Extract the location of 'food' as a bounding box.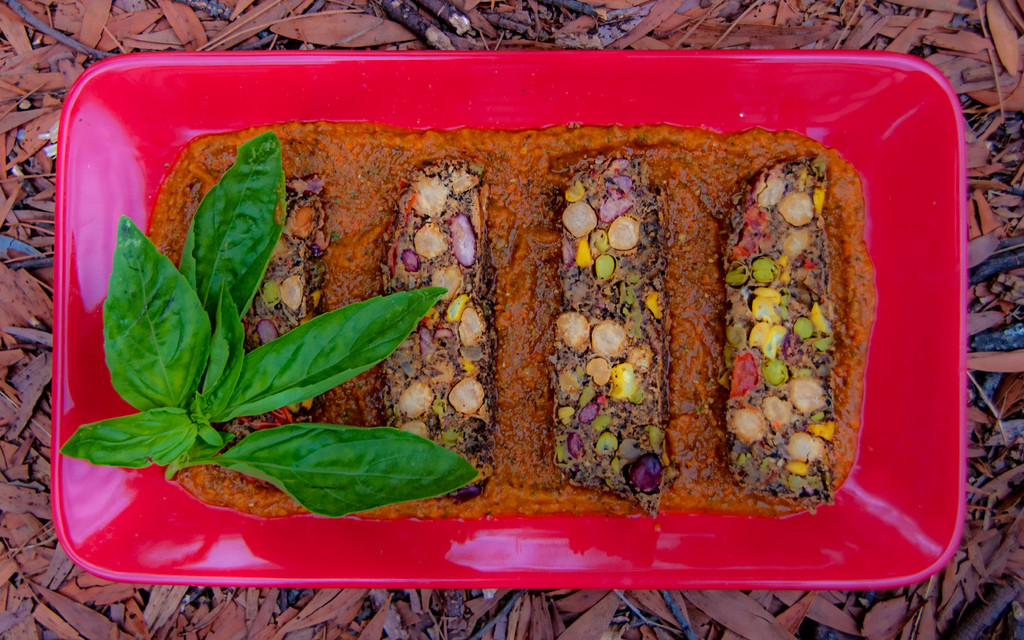
71, 75, 944, 497.
